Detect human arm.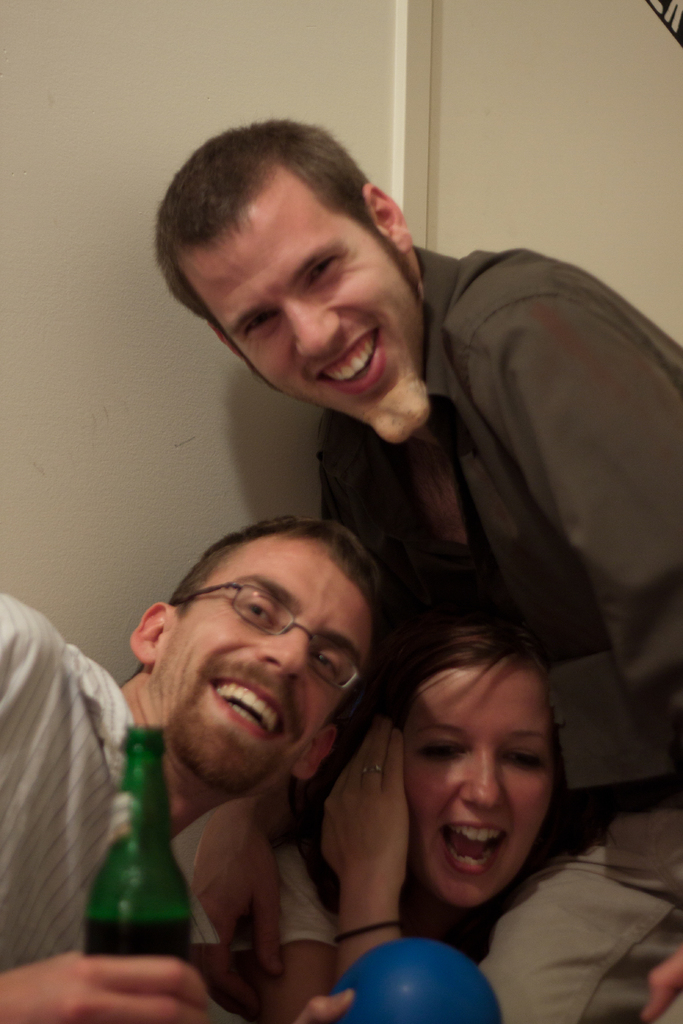
Detected at [231,719,408,1023].
